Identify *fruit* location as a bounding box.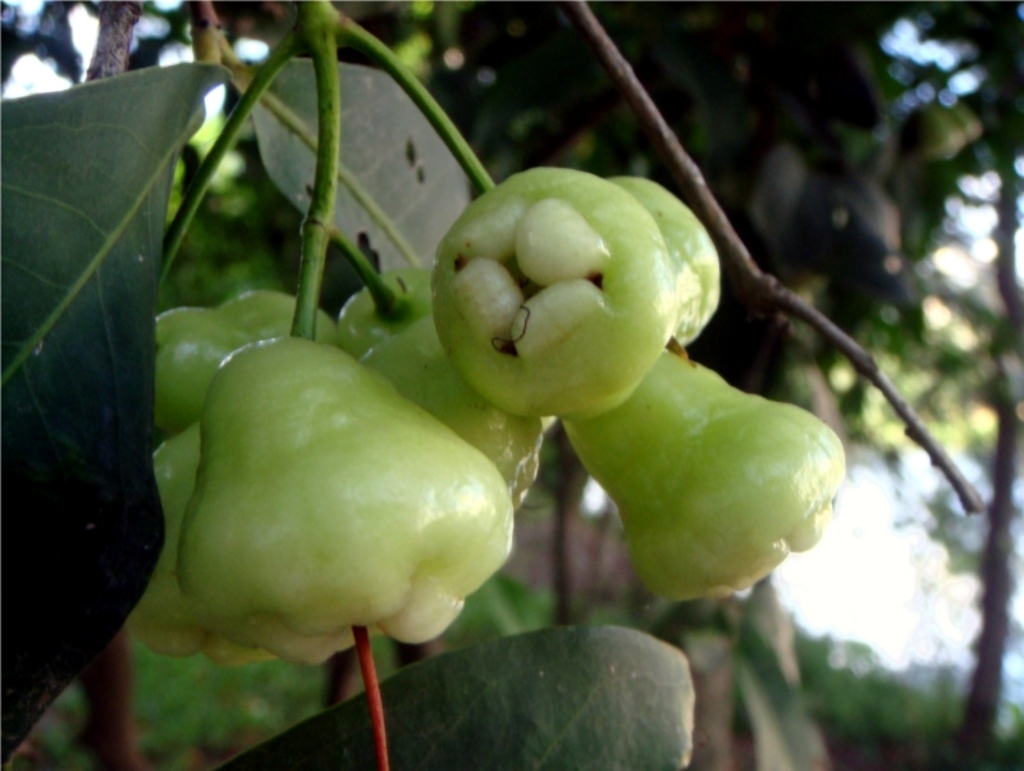
438/172/668/419.
